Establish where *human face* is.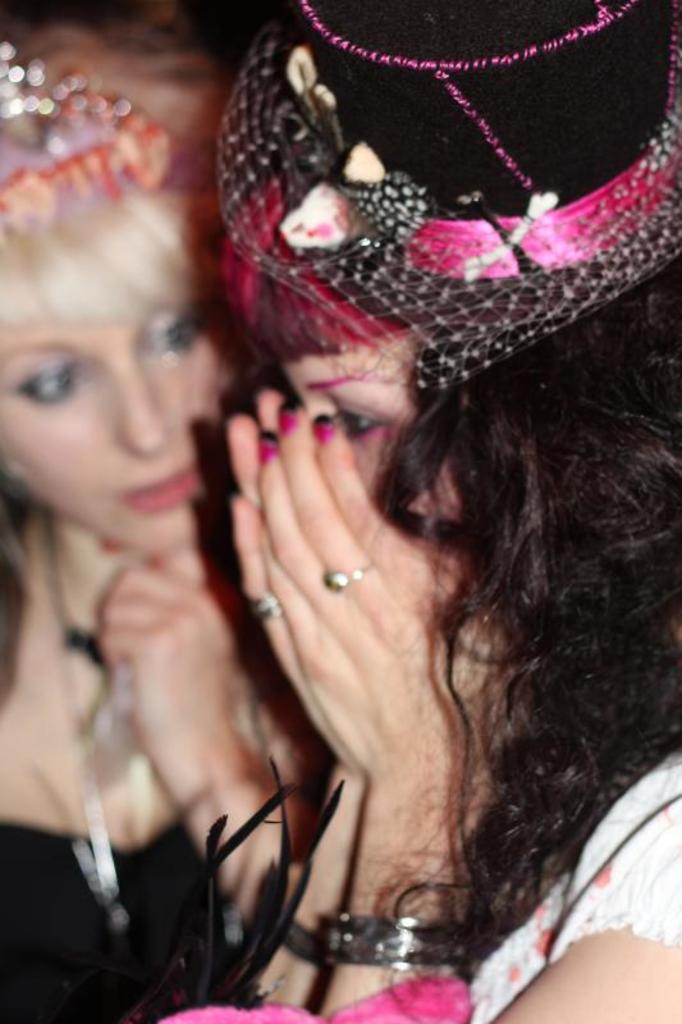
Established at [x1=0, y1=243, x2=258, y2=561].
